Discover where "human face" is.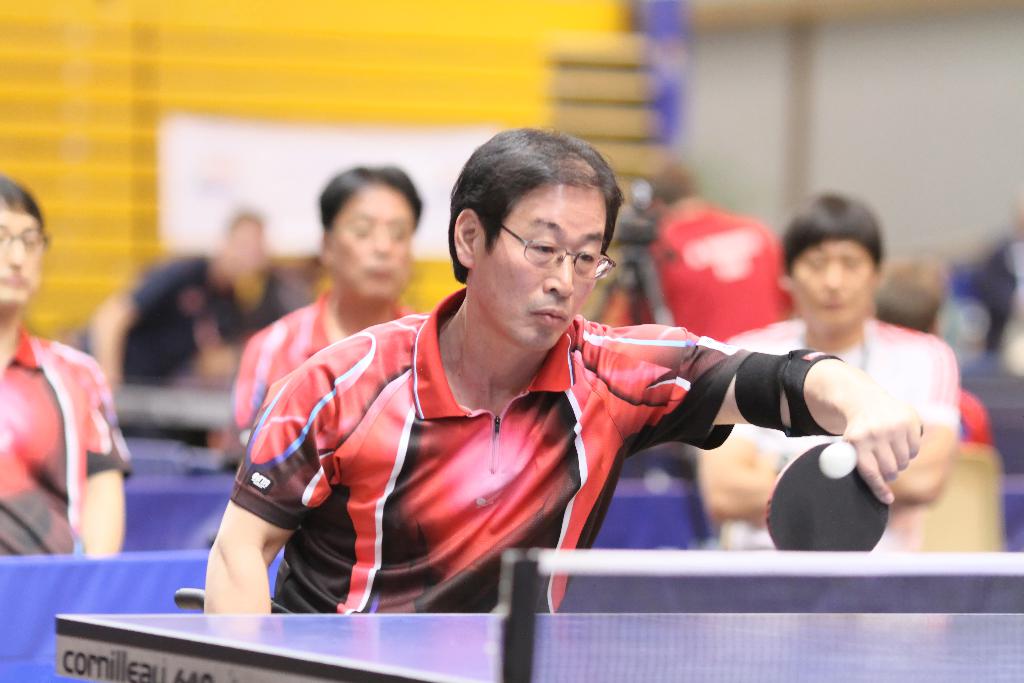
Discovered at l=0, t=208, r=48, b=313.
